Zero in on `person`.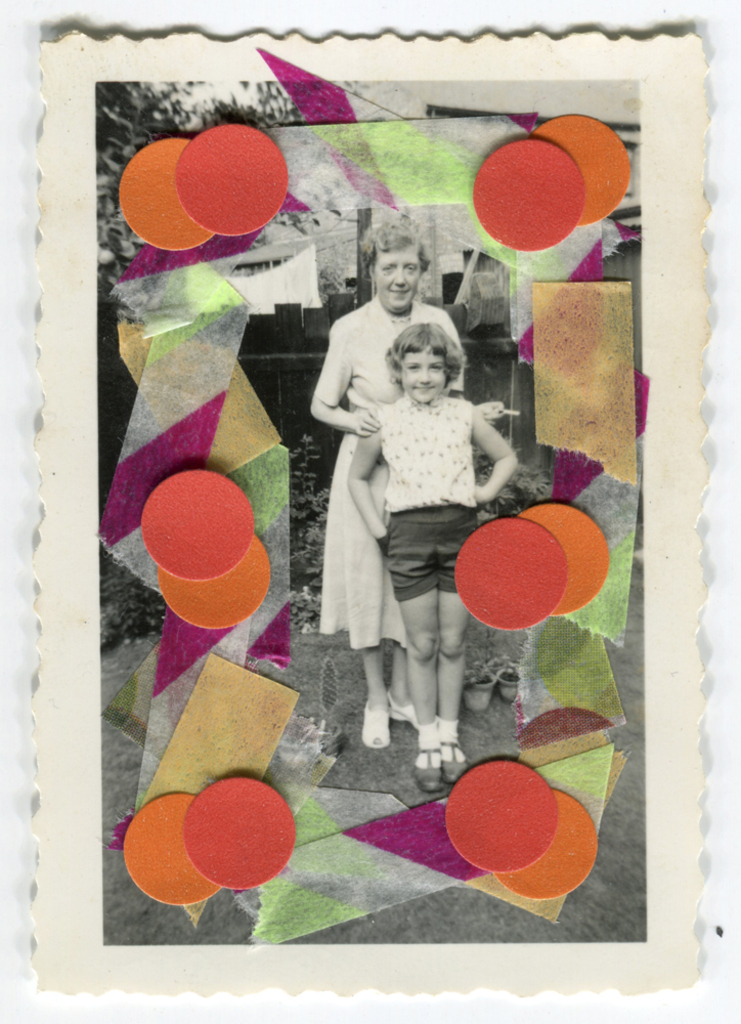
Zeroed in: Rect(307, 214, 526, 746).
